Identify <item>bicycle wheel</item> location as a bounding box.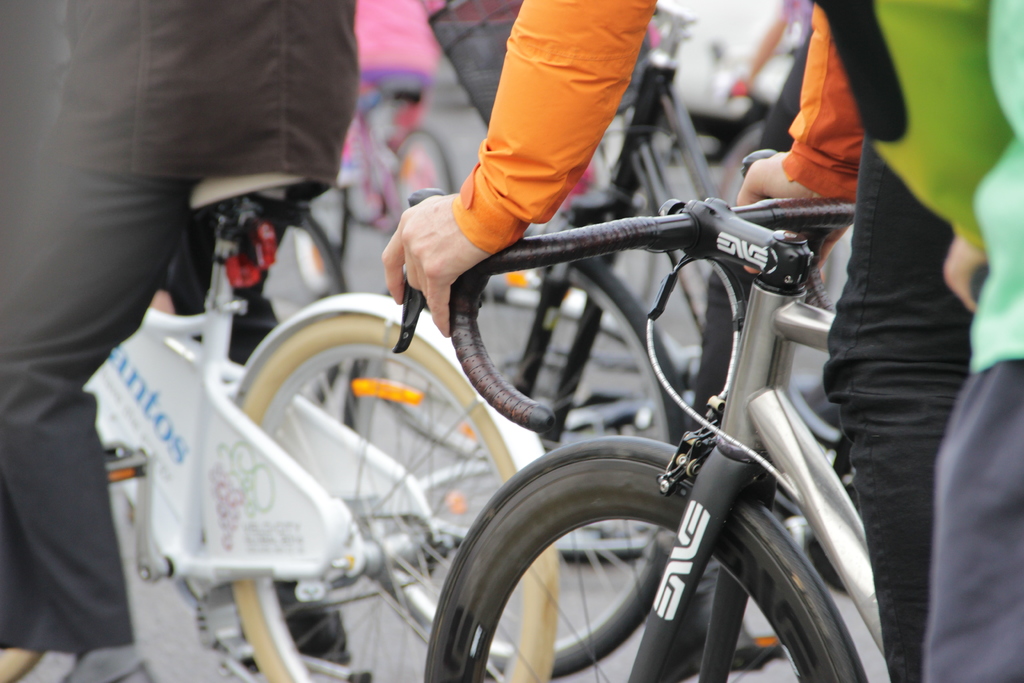
pyautogui.locateOnScreen(417, 435, 870, 682).
